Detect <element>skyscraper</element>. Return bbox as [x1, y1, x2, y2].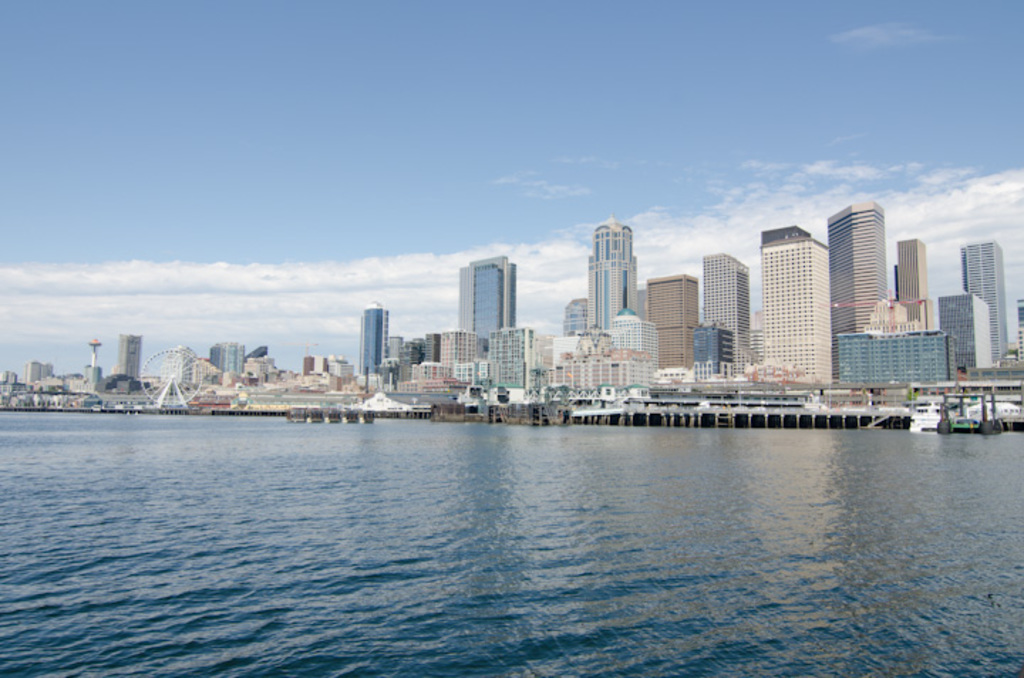
[454, 252, 511, 354].
